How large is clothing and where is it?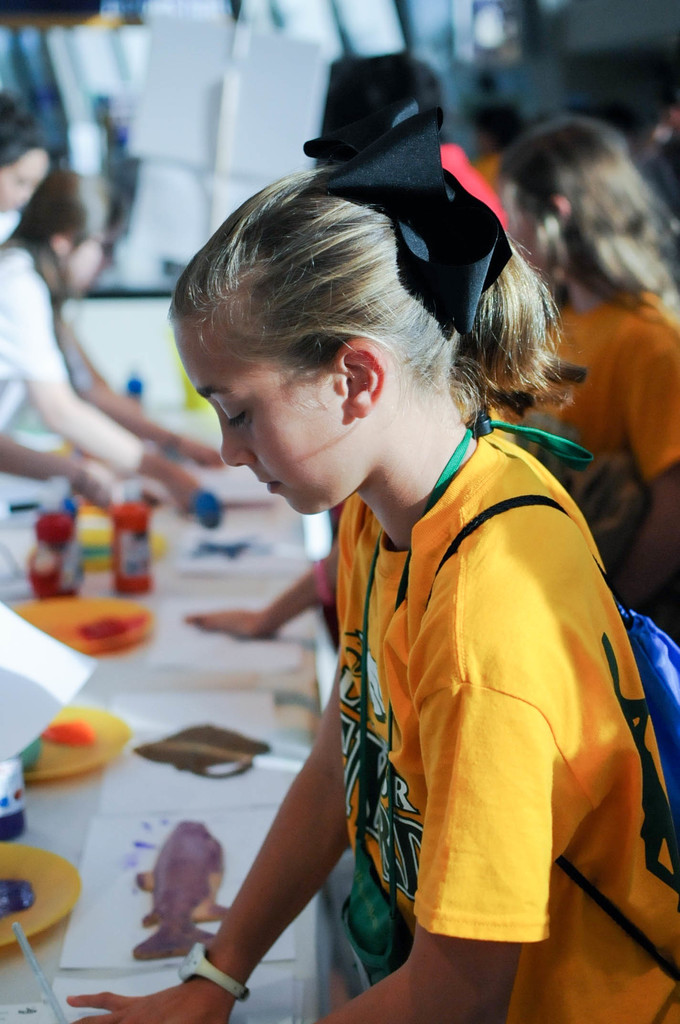
Bounding box: crop(0, 204, 19, 262).
